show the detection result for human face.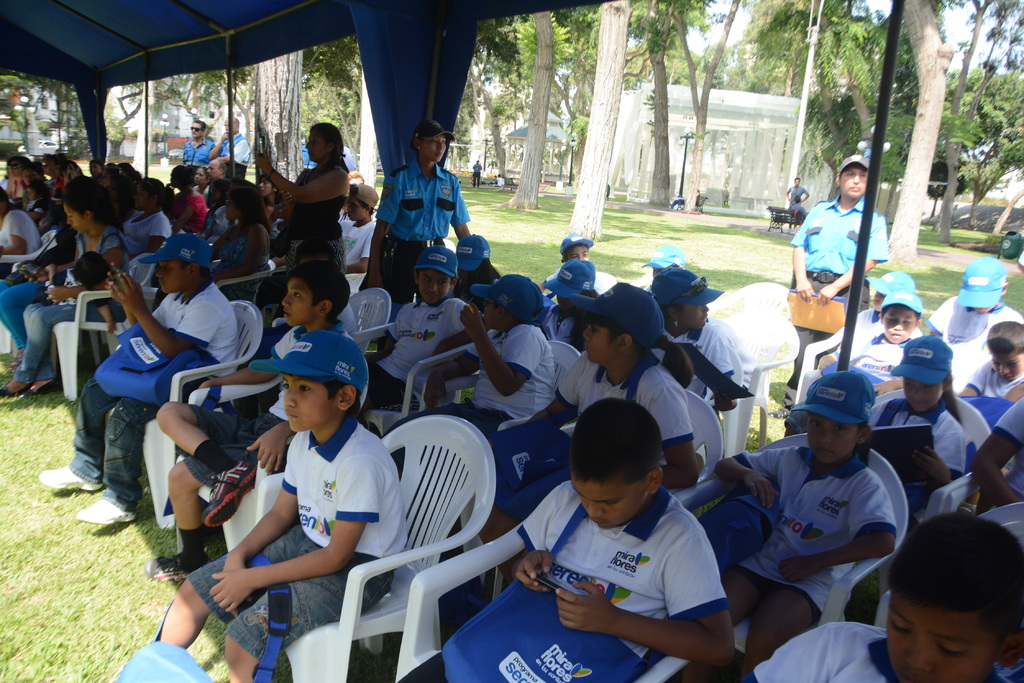
(left=420, top=133, right=445, bottom=162).
